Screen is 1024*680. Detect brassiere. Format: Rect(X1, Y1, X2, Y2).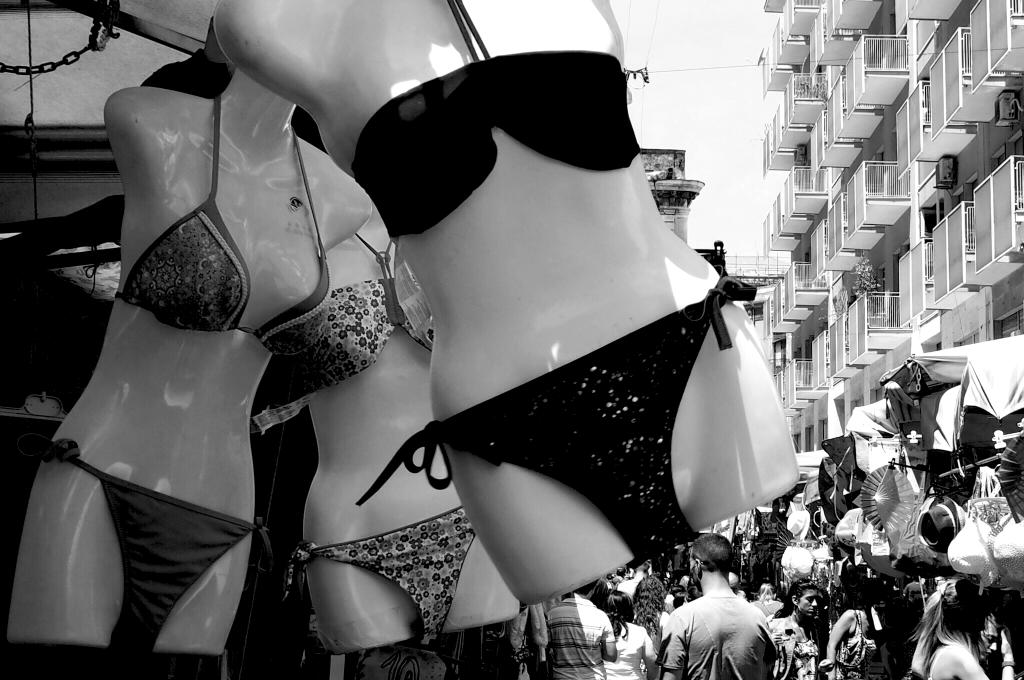
Rect(301, 235, 430, 390).
